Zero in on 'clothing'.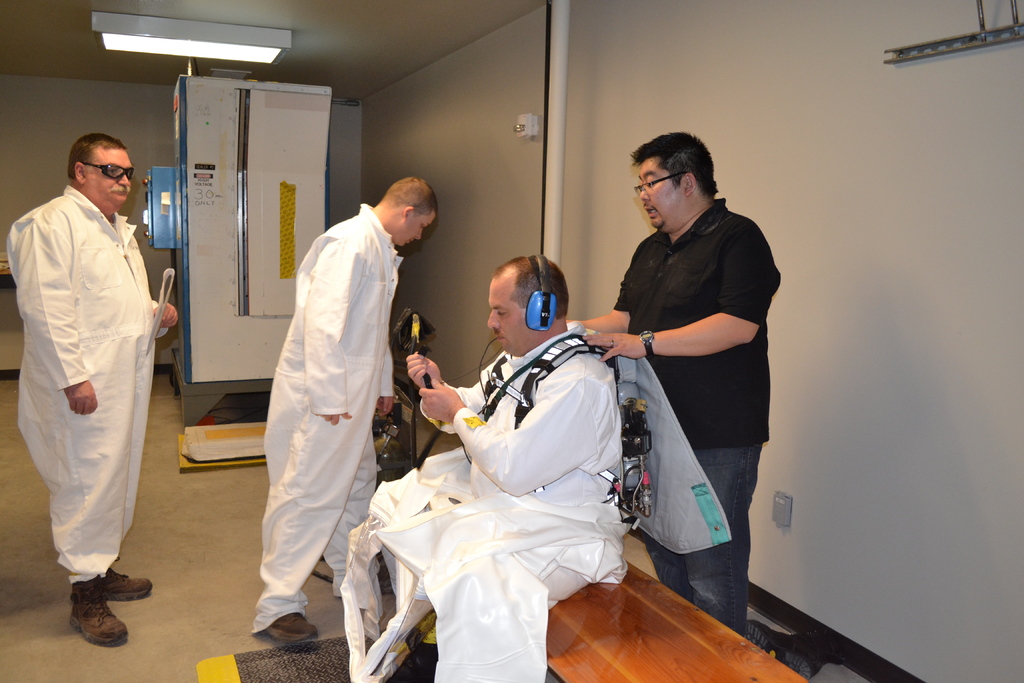
Zeroed in: crop(250, 201, 392, 634).
